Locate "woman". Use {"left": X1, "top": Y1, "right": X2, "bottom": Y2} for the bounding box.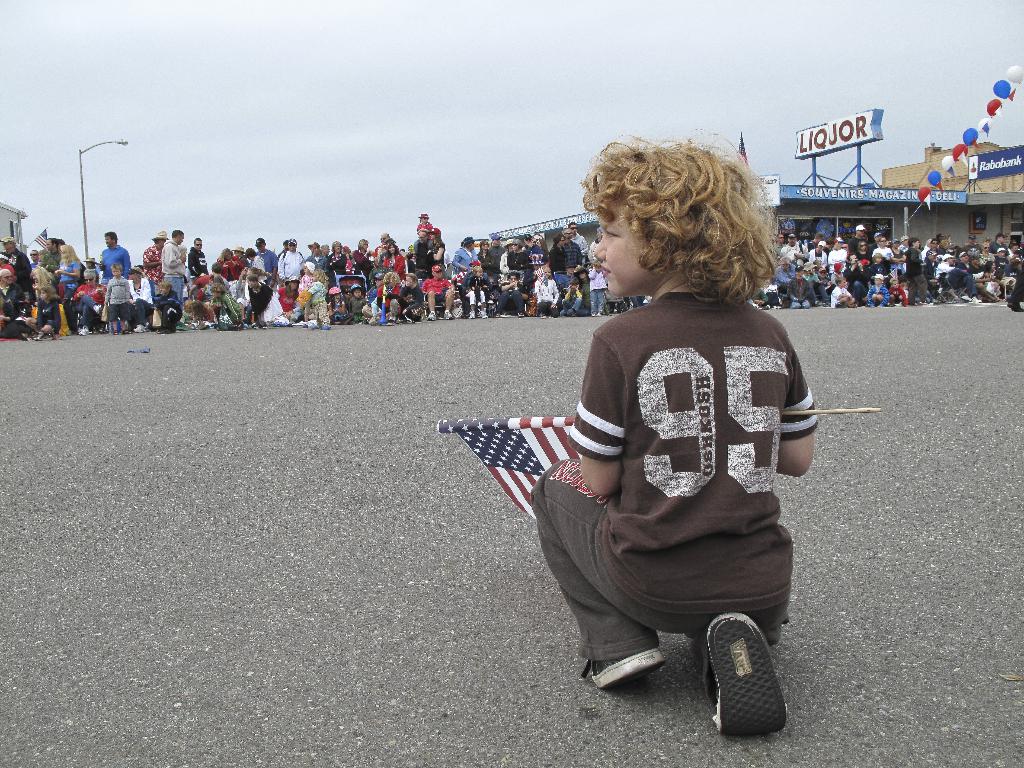
{"left": 54, "top": 243, "right": 82, "bottom": 301}.
